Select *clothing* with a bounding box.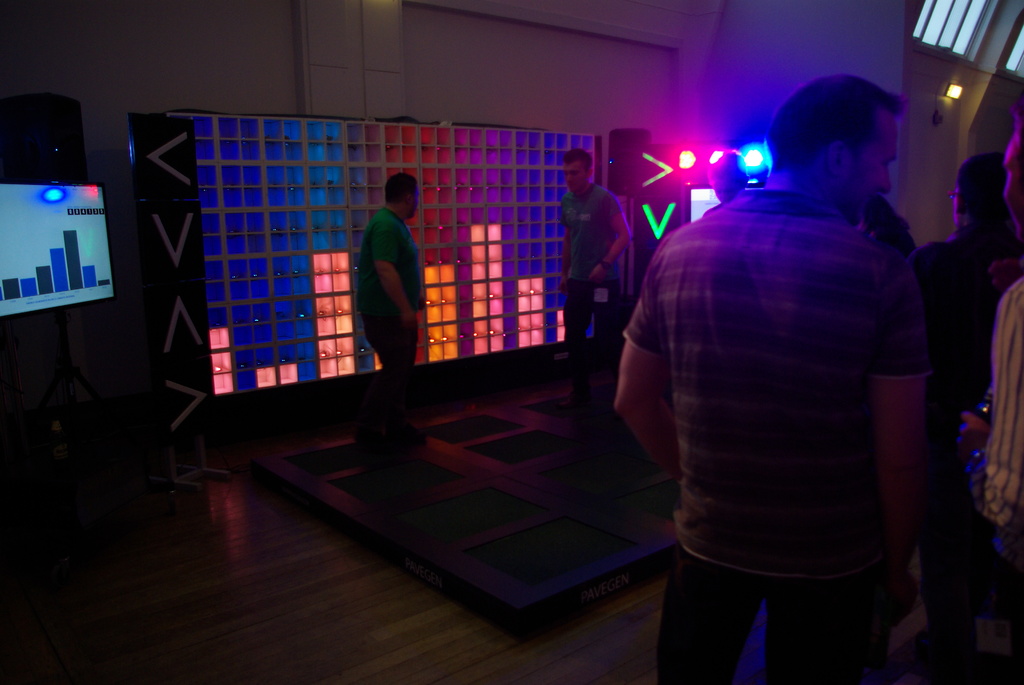
911,224,1018,591.
